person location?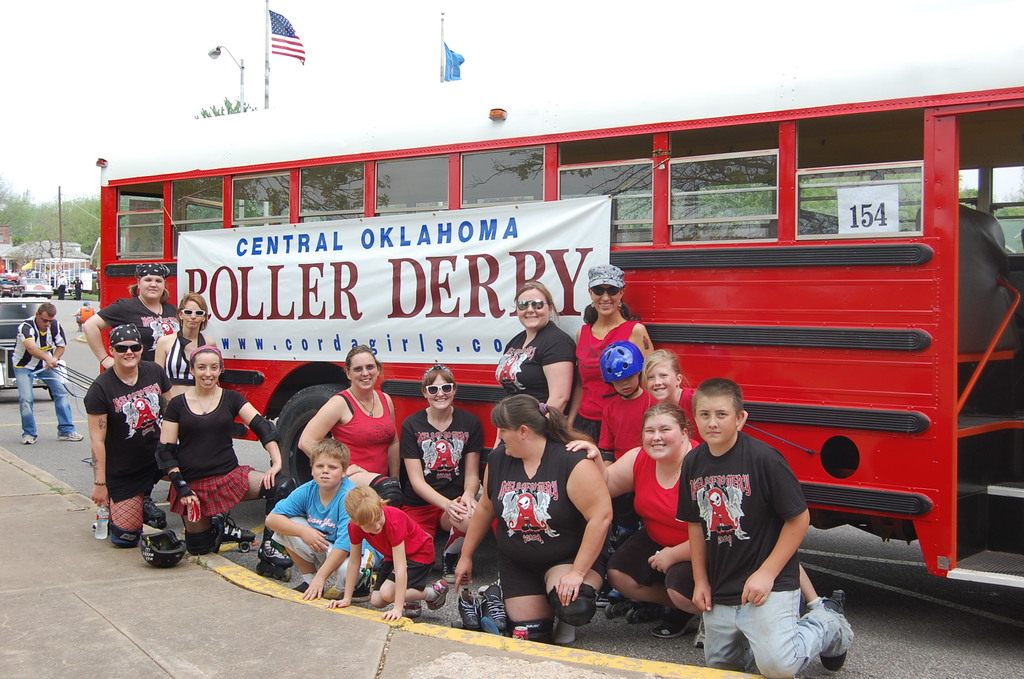
l=263, t=437, r=378, b=600
